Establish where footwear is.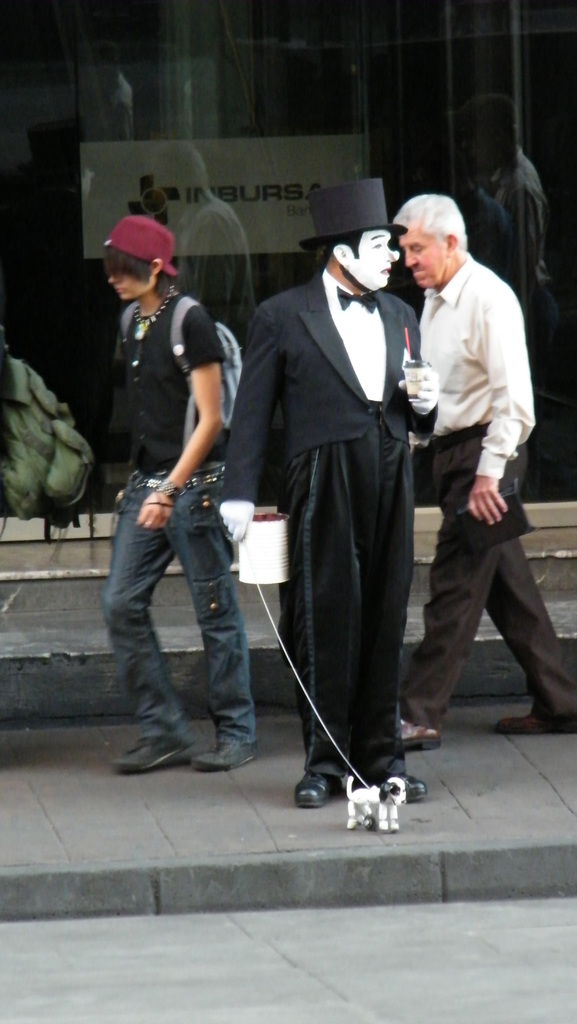
Established at pyautogui.locateOnScreen(194, 722, 266, 767).
